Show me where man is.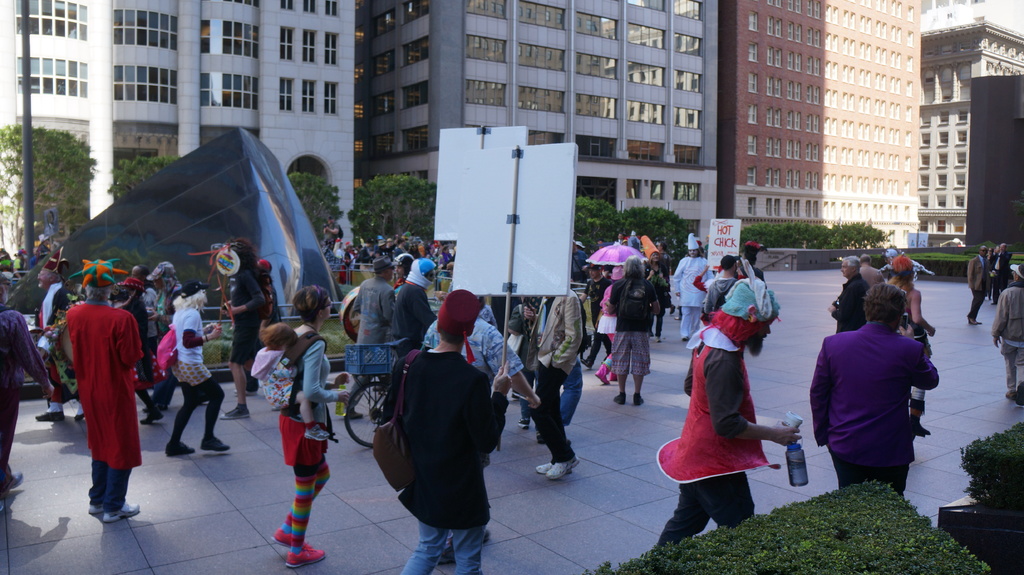
man is at <bbox>327, 218, 342, 240</bbox>.
